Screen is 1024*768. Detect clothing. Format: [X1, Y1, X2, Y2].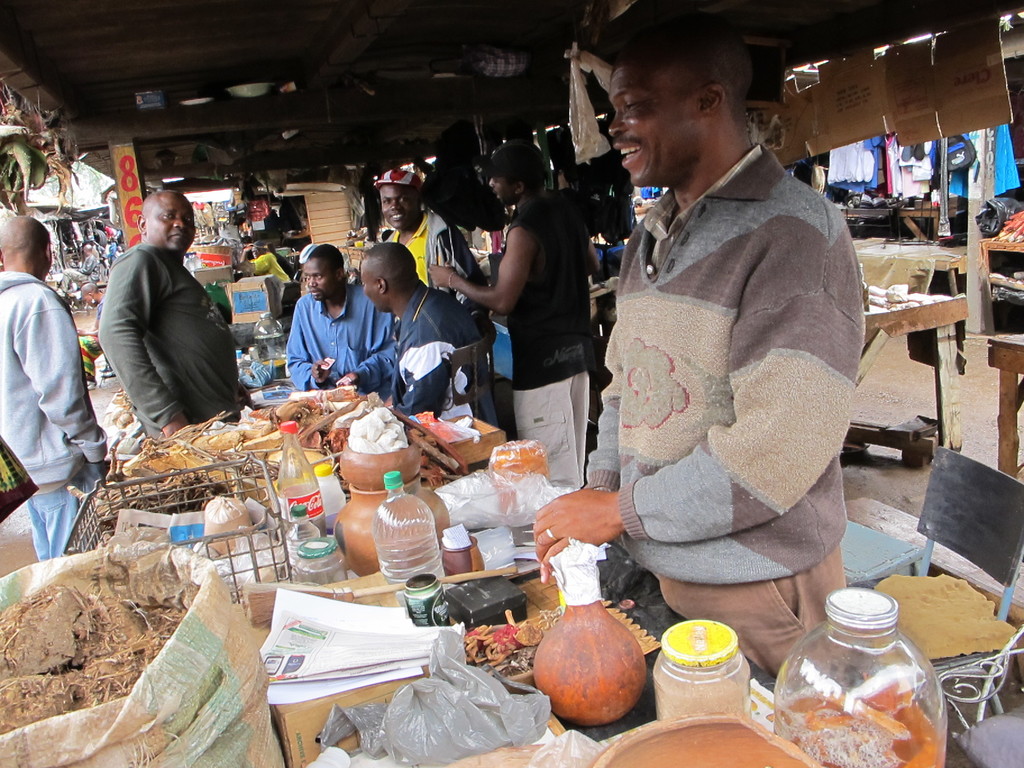
[85, 198, 239, 452].
